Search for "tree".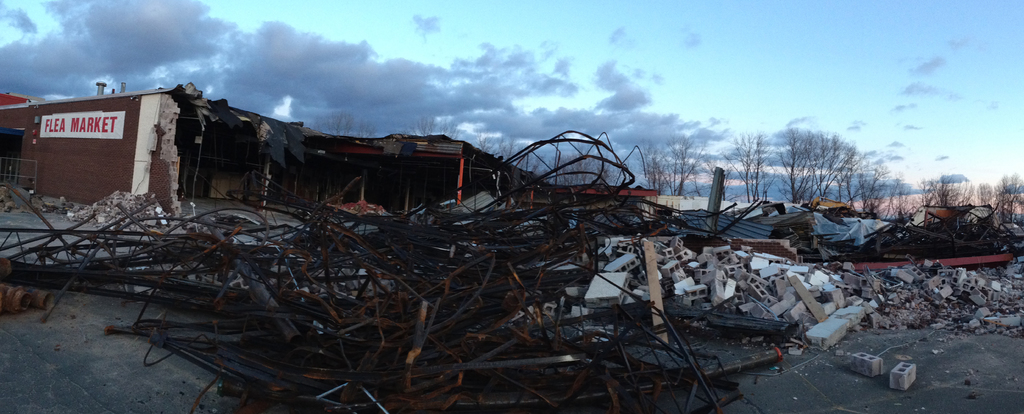
Found at select_region(990, 170, 1023, 226).
